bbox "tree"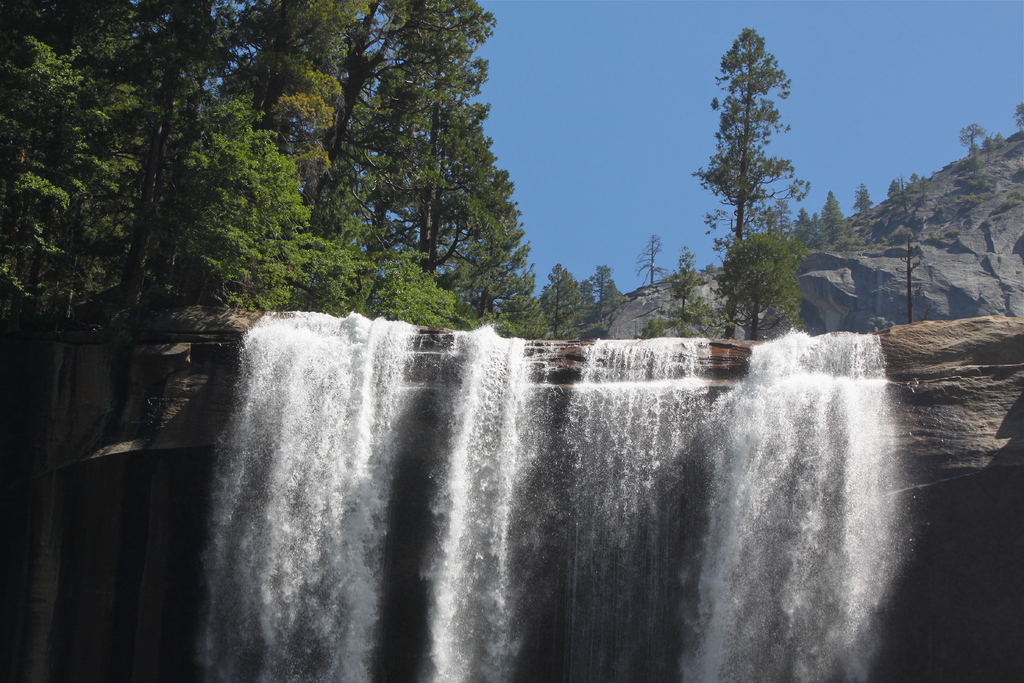
<bbox>662, 244, 698, 318</bbox>
